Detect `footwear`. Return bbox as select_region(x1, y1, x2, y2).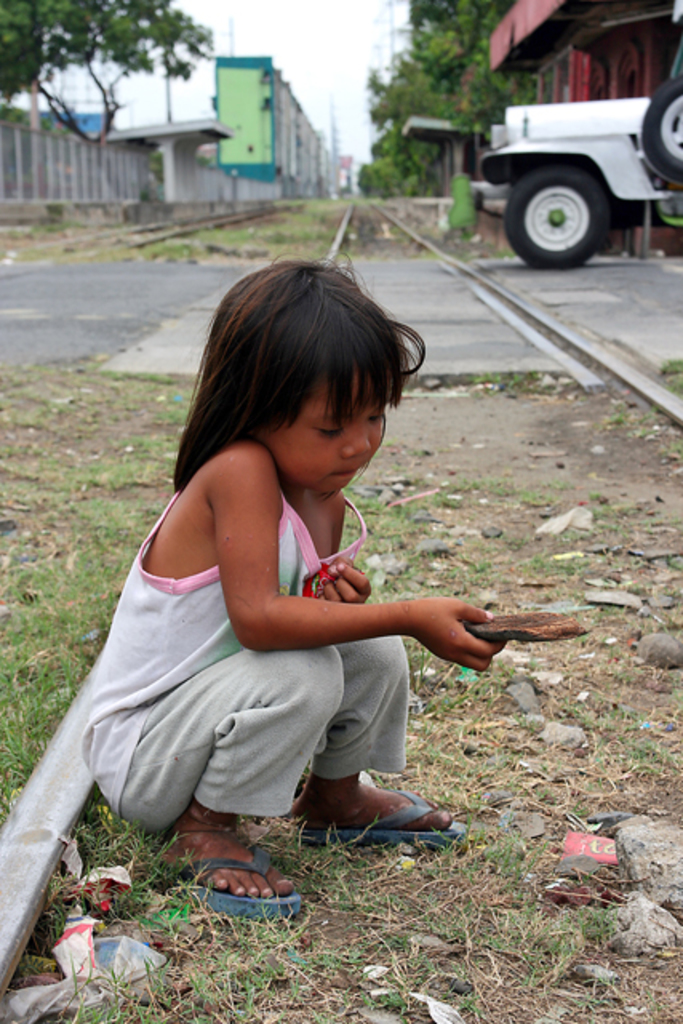
select_region(178, 851, 291, 918).
